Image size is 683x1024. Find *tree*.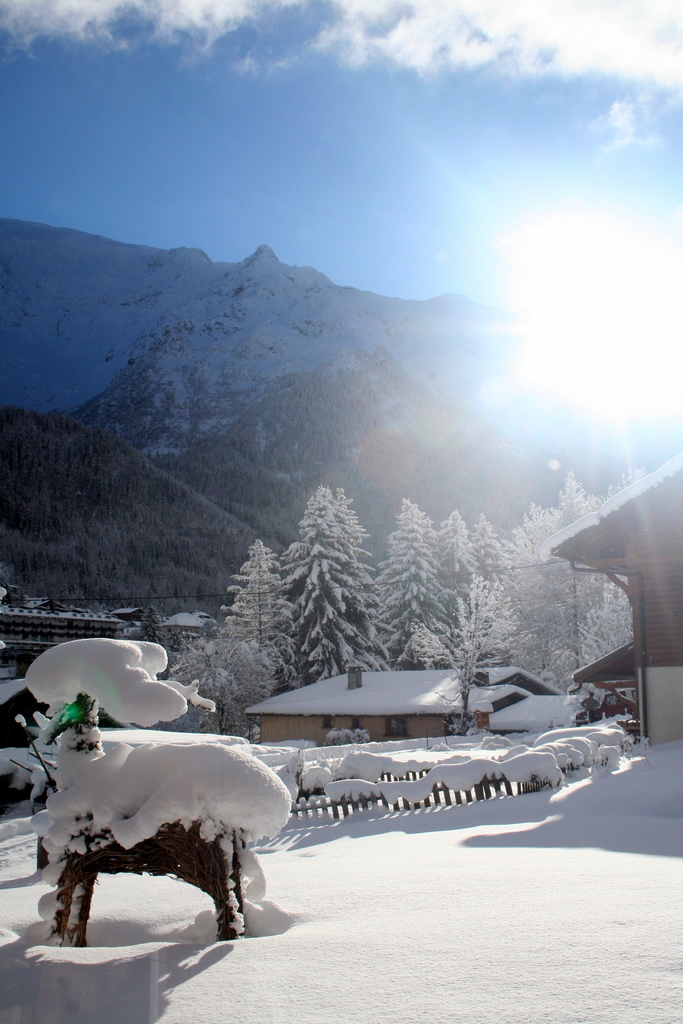
276, 489, 384, 675.
